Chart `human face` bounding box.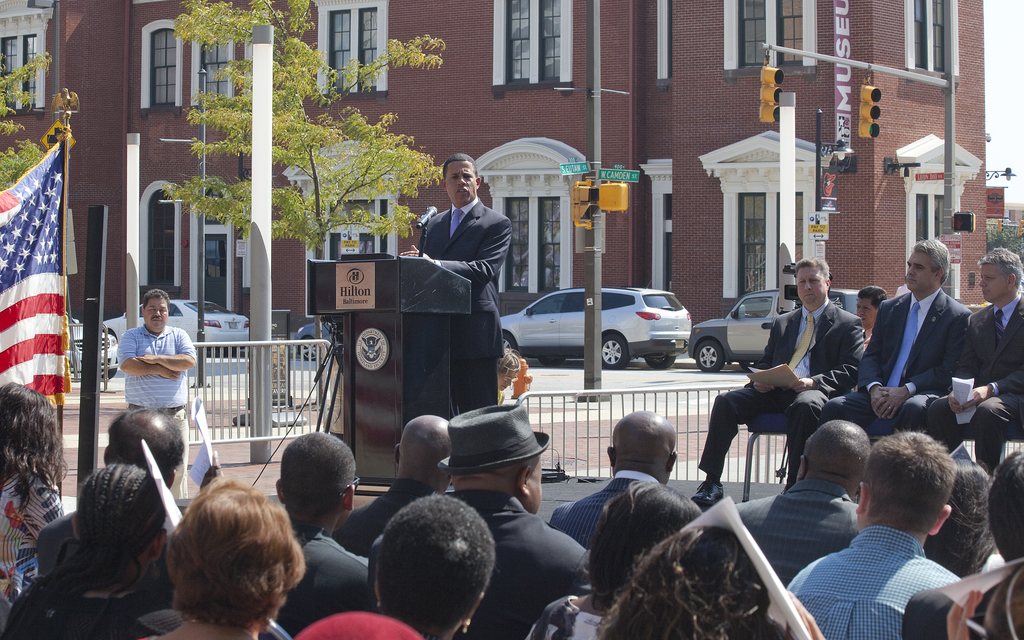
Charted: (x1=500, y1=374, x2=518, y2=393).
